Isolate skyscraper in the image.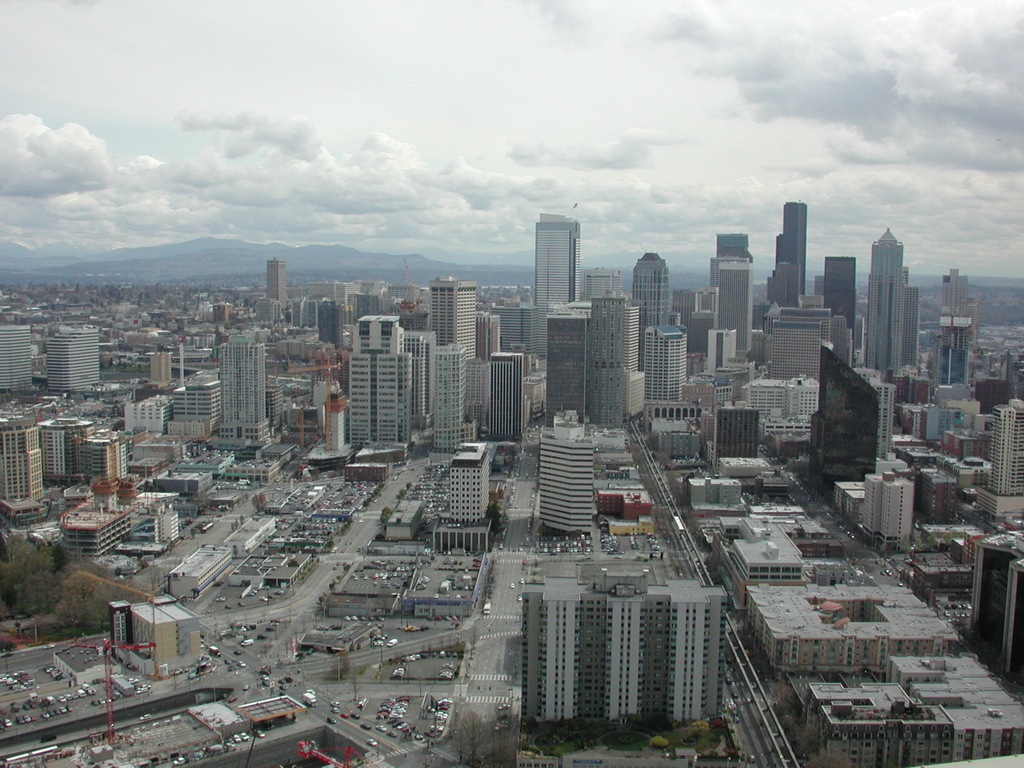
Isolated region: box(519, 570, 723, 728).
